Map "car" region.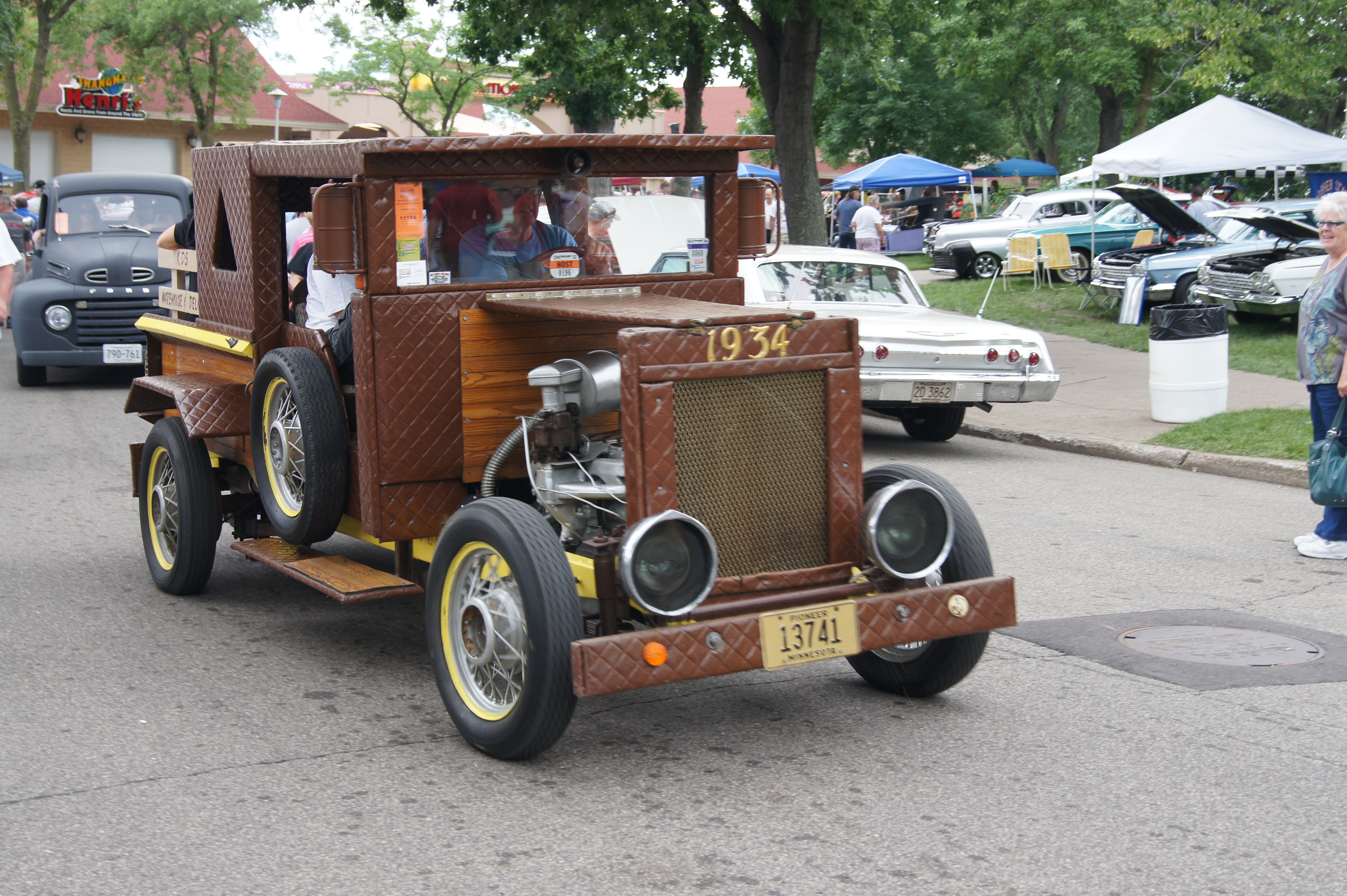
Mapped to bbox=[310, 60, 343, 82].
